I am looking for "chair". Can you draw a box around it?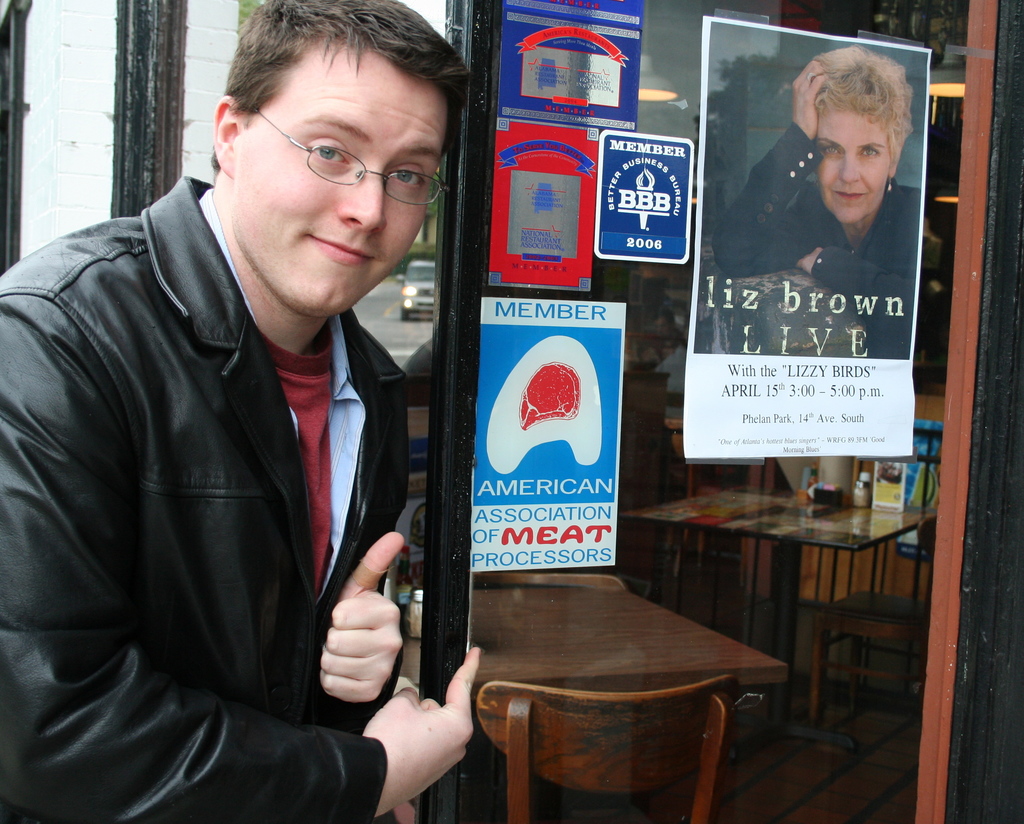
Sure, the bounding box is bbox=(480, 684, 737, 823).
